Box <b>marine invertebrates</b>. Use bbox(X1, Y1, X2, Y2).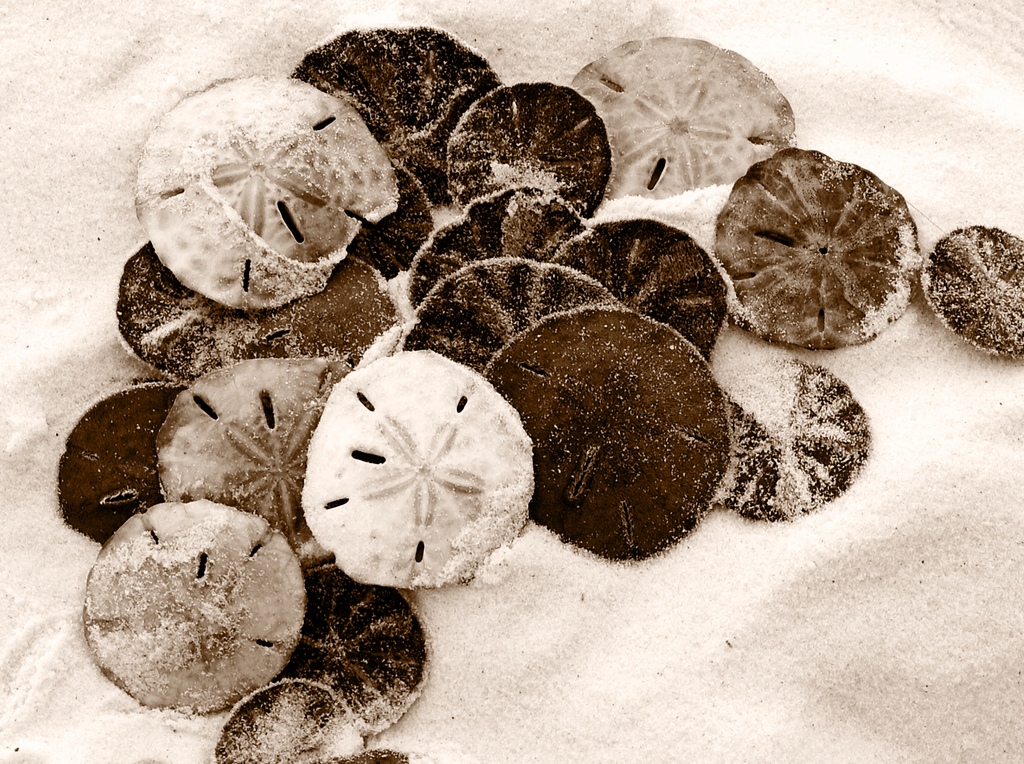
bbox(288, 349, 603, 587).
